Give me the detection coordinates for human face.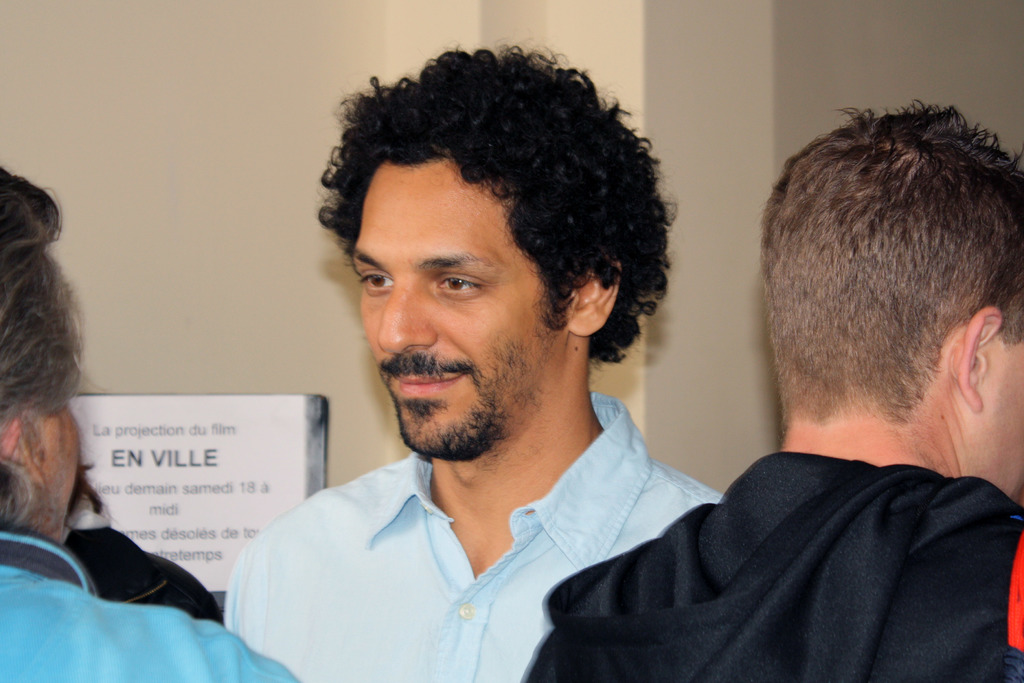
<box>36,336,86,547</box>.
